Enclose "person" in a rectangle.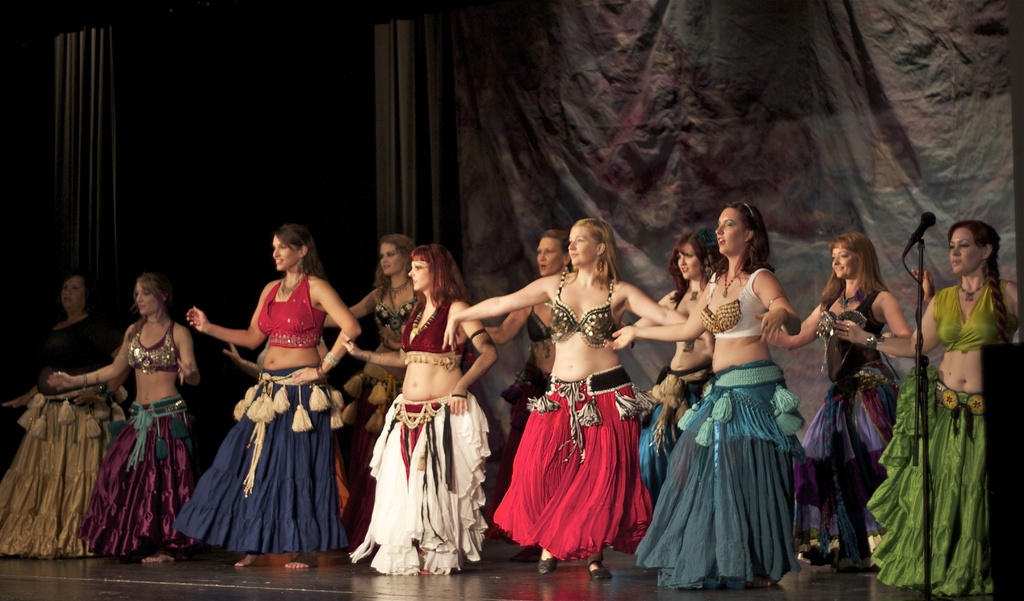
(x1=616, y1=226, x2=714, y2=507).
